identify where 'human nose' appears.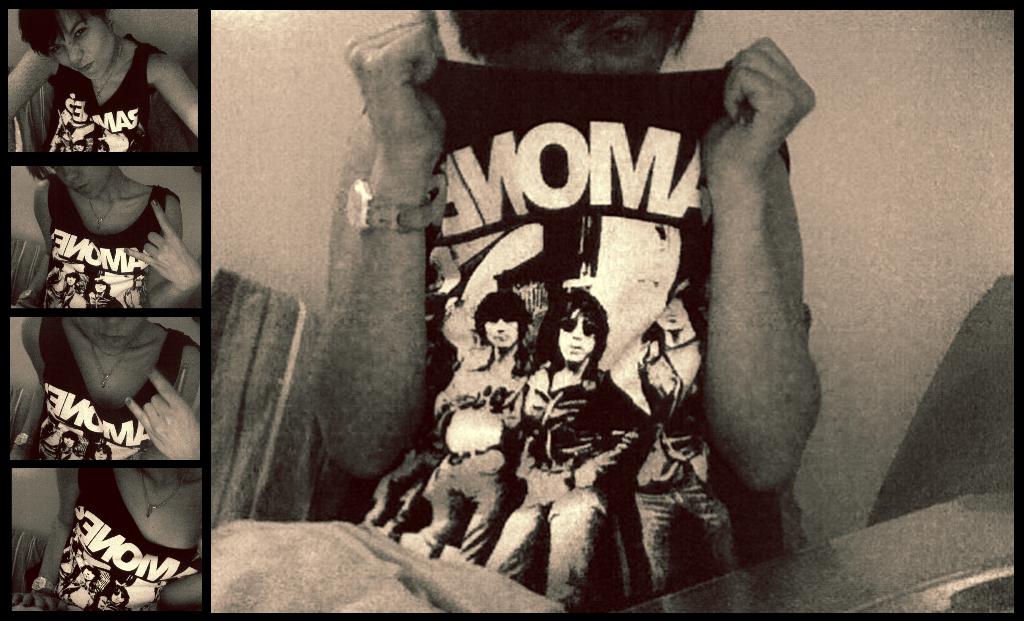
Appears at 493 318 505 330.
